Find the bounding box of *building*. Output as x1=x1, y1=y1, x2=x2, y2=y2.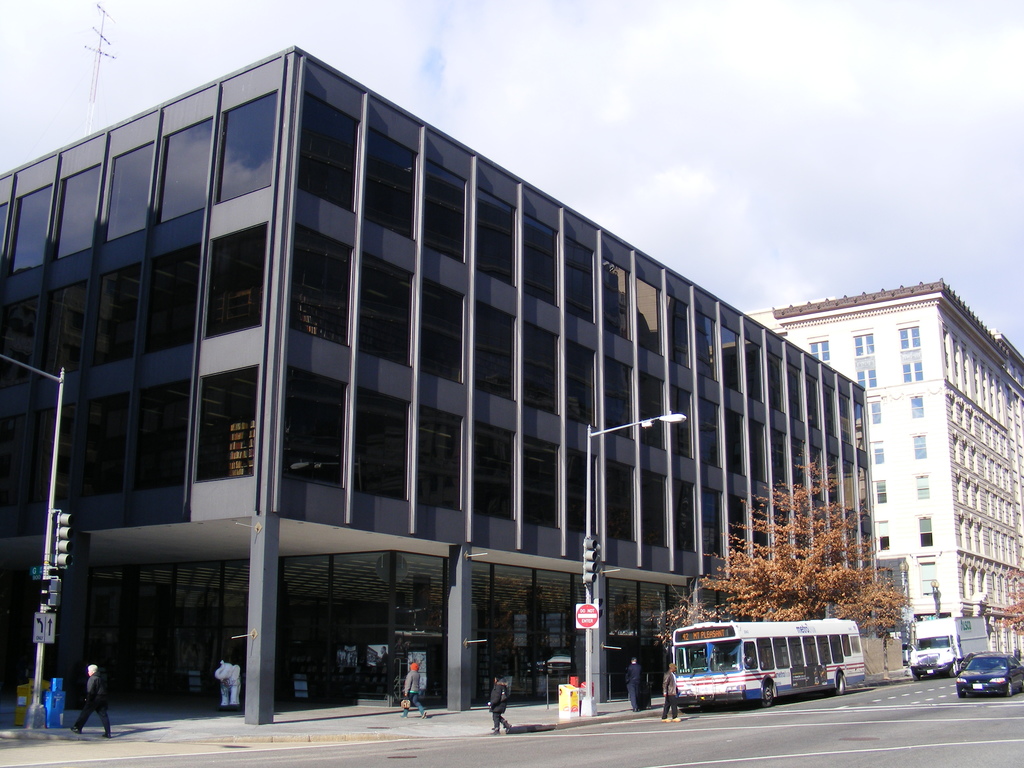
x1=741, y1=278, x2=1023, y2=653.
